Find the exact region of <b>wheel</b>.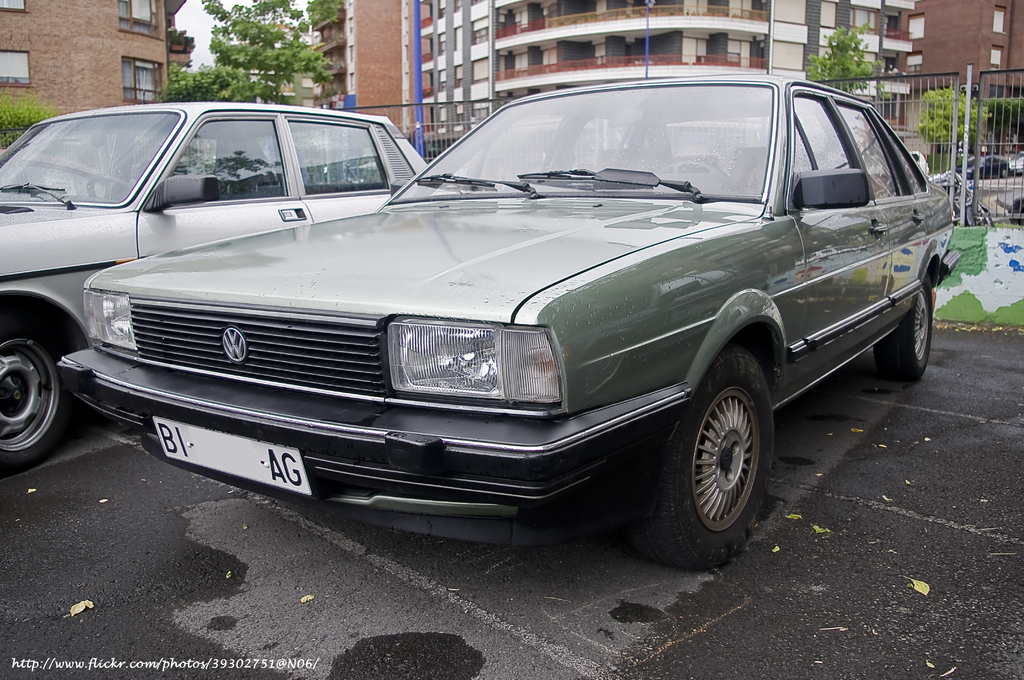
Exact region: select_region(643, 353, 773, 567).
